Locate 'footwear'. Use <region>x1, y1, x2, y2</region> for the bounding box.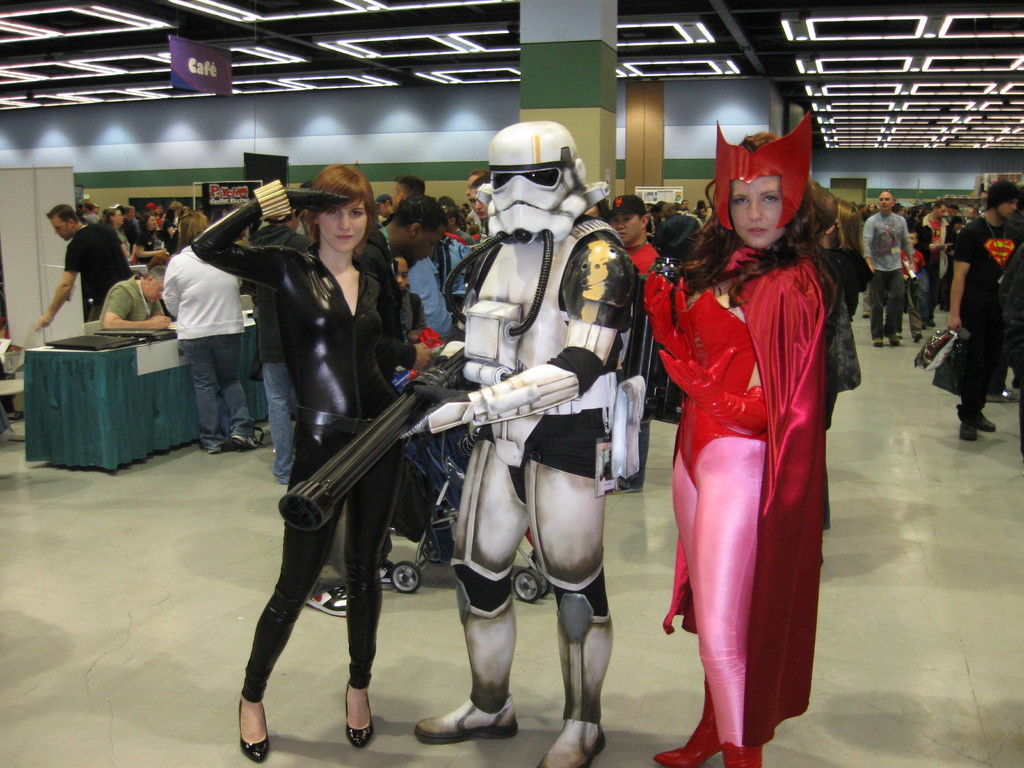
<region>609, 485, 638, 495</region>.
